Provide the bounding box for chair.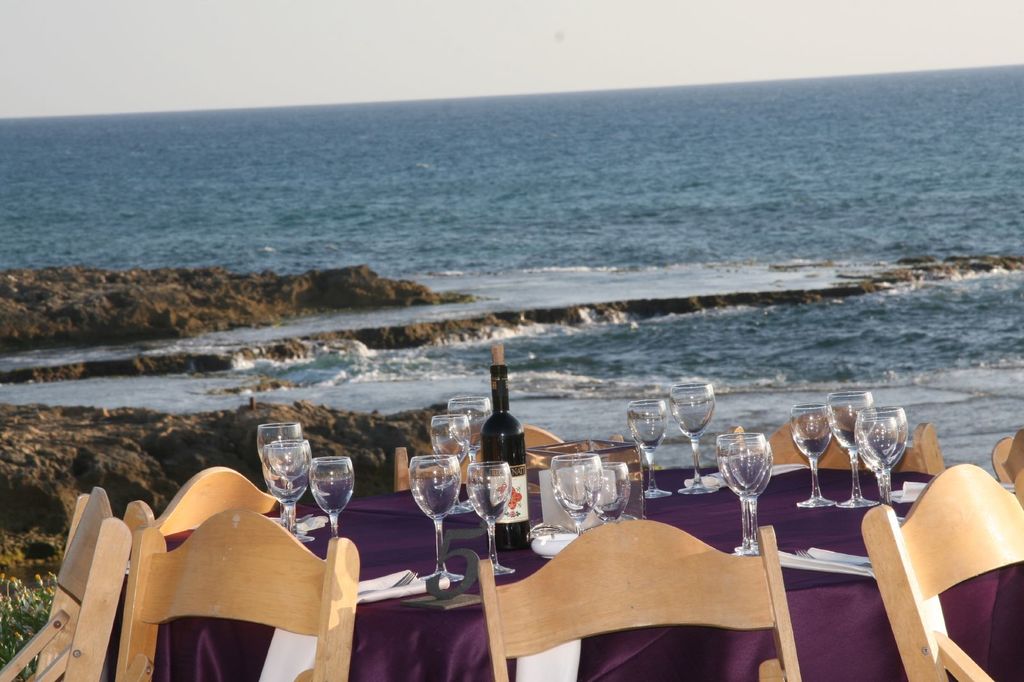
<bbox>725, 404, 947, 473</bbox>.
